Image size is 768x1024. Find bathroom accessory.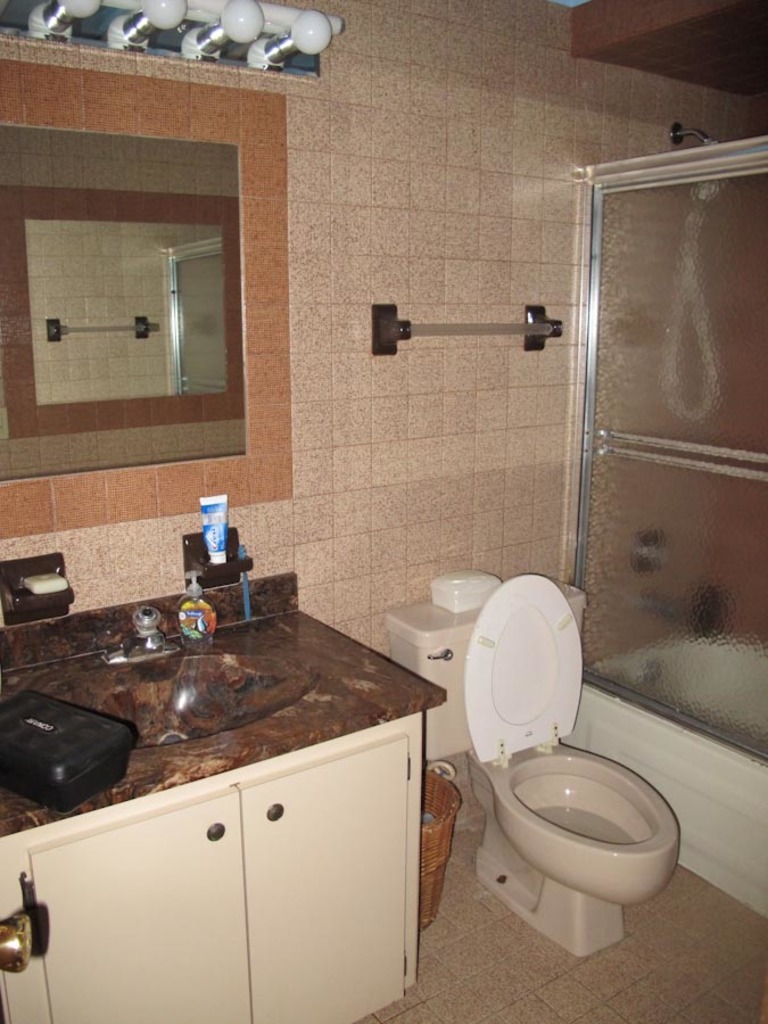
region(372, 304, 563, 356).
